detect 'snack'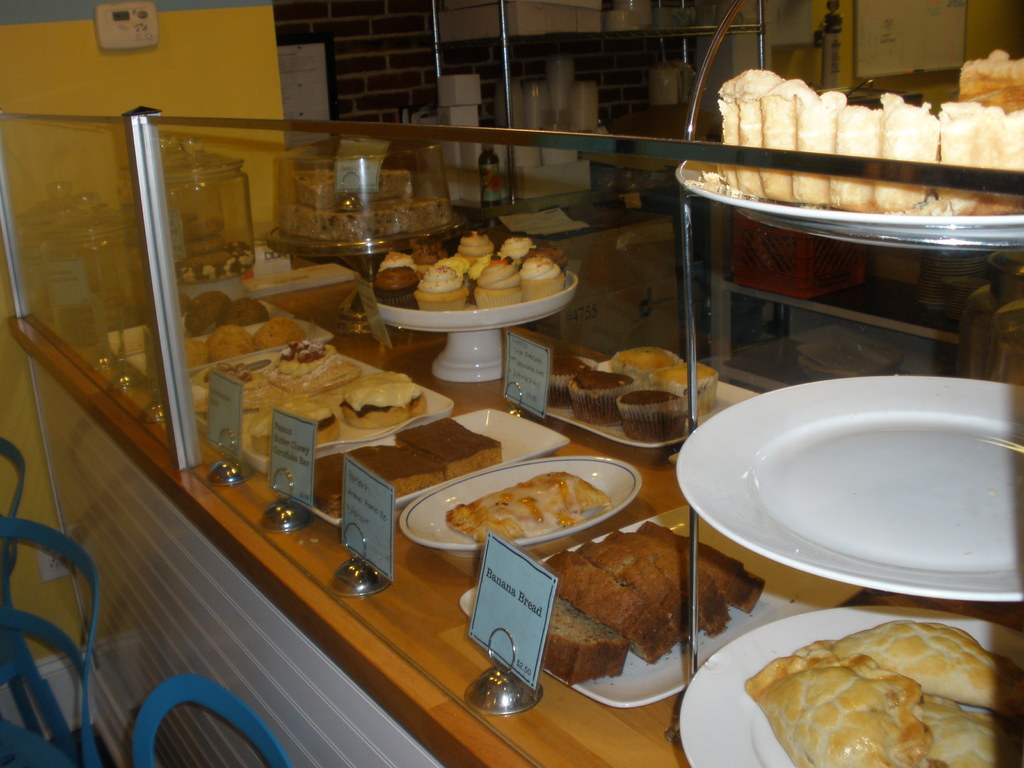
bbox(620, 390, 684, 443)
